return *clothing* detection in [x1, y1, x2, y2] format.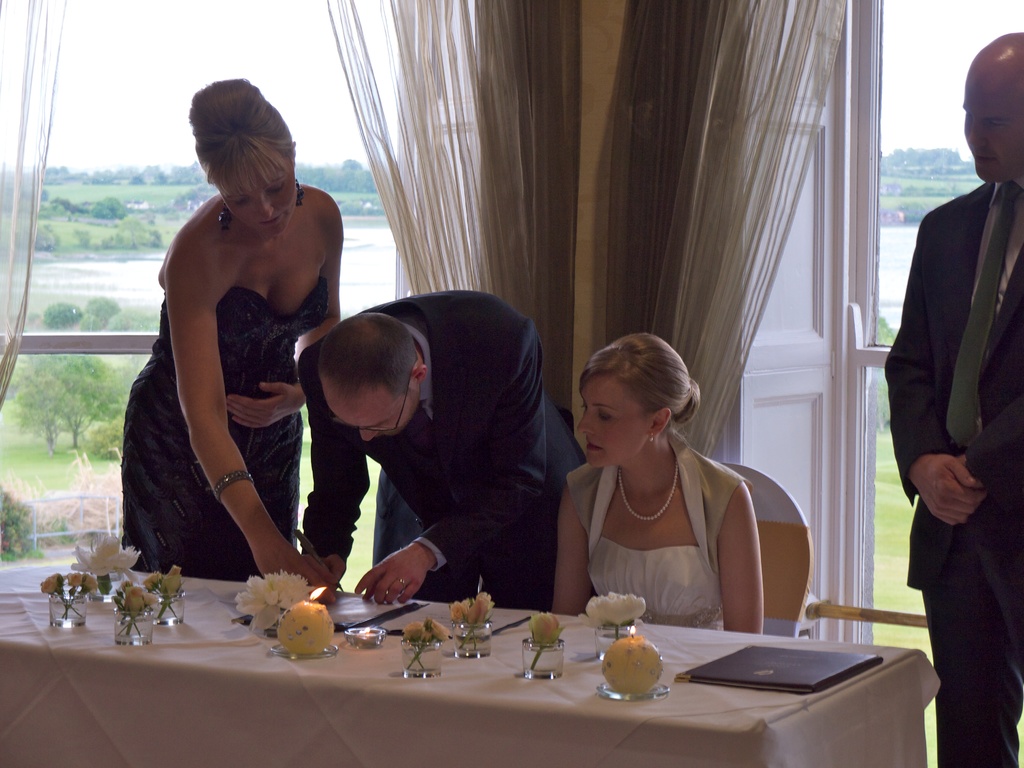
[302, 289, 582, 610].
